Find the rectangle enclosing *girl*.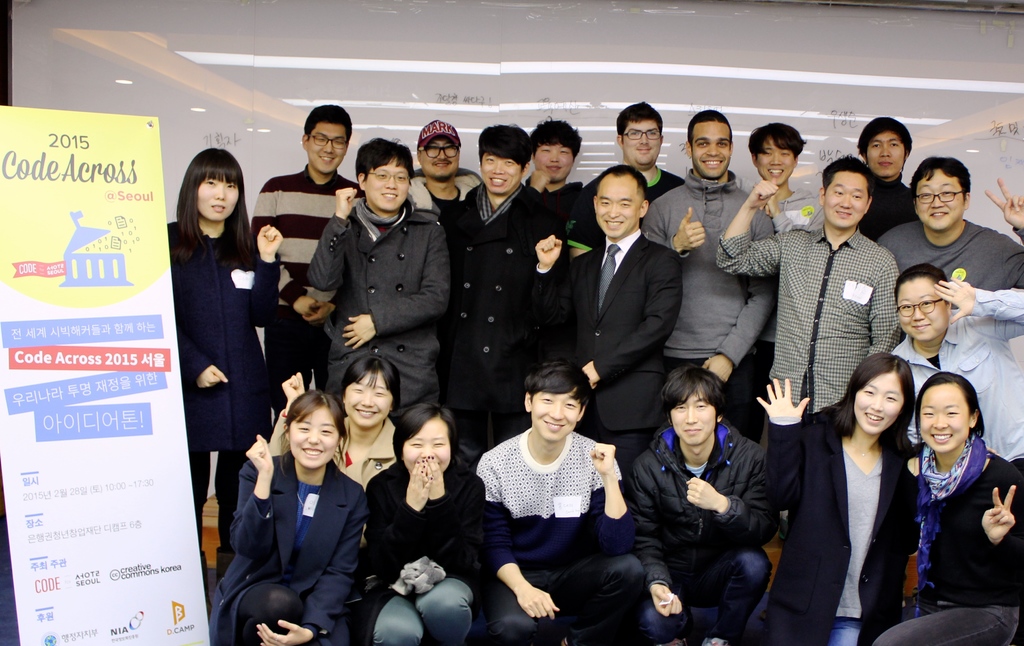
202,390,366,641.
